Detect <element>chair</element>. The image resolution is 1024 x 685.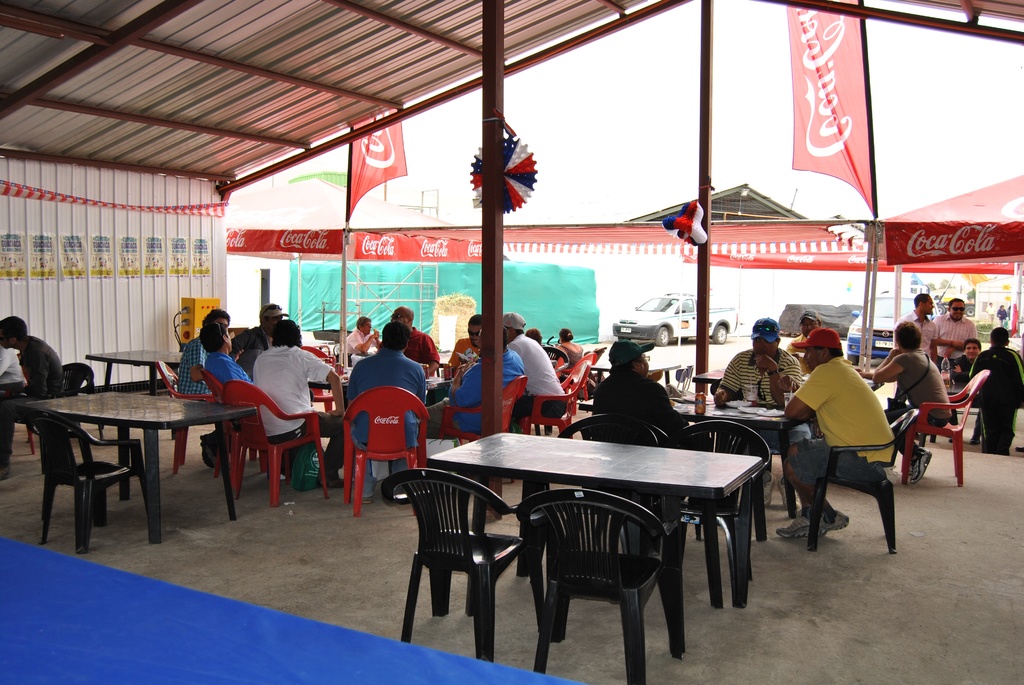
[337,384,433,516].
